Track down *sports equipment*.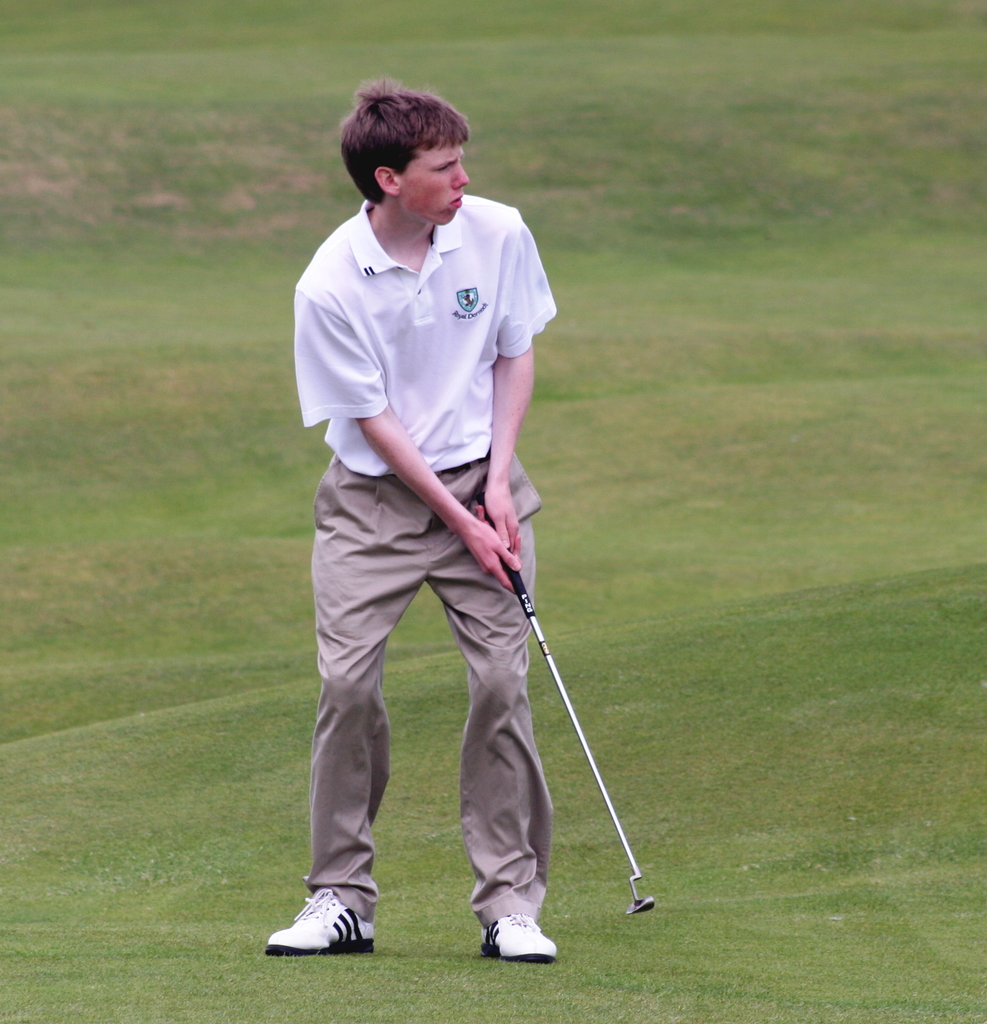
Tracked to {"x1": 478, "y1": 492, "x2": 653, "y2": 916}.
